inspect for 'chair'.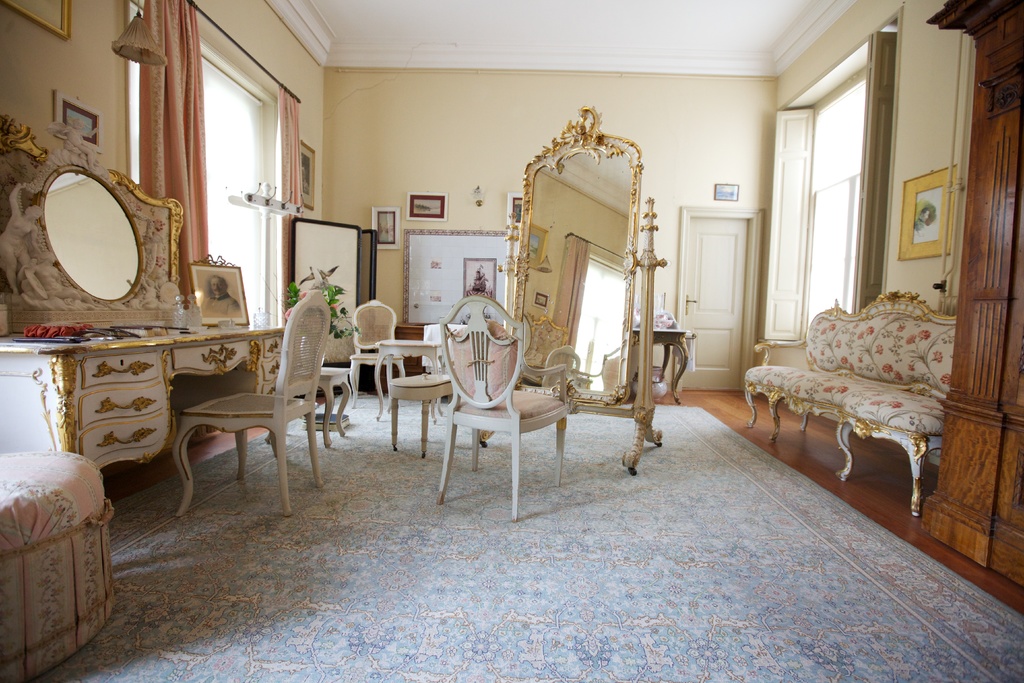
Inspection: [346, 299, 414, 408].
